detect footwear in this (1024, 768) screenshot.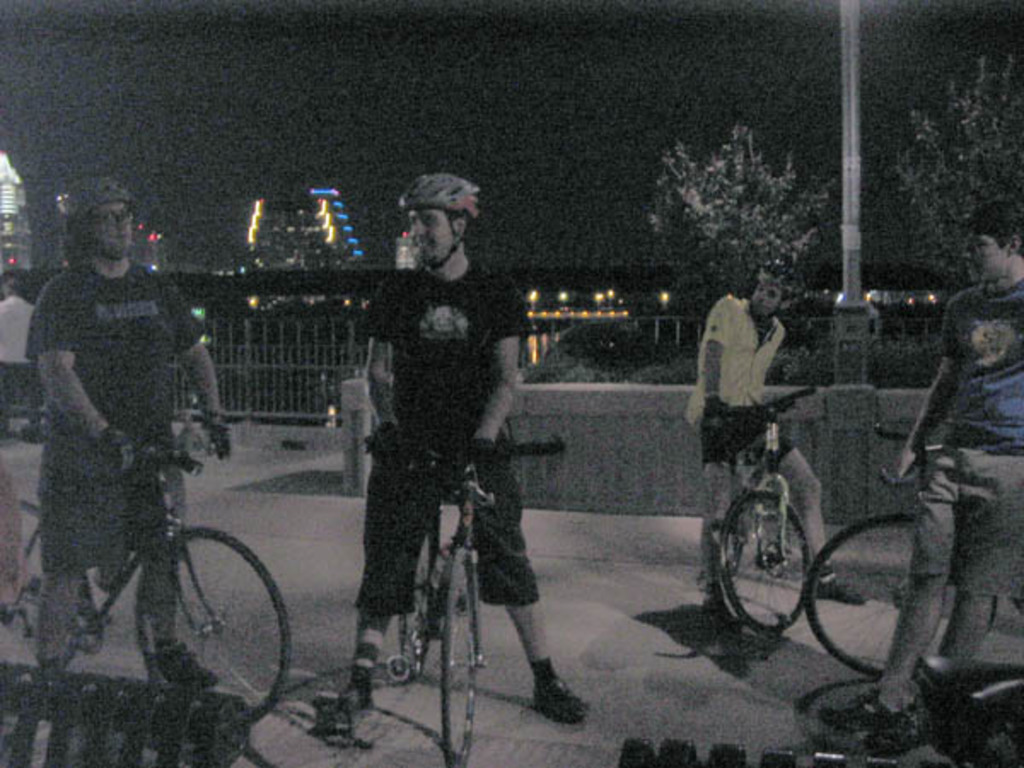
Detection: <box>159,637,224,689</box>.
